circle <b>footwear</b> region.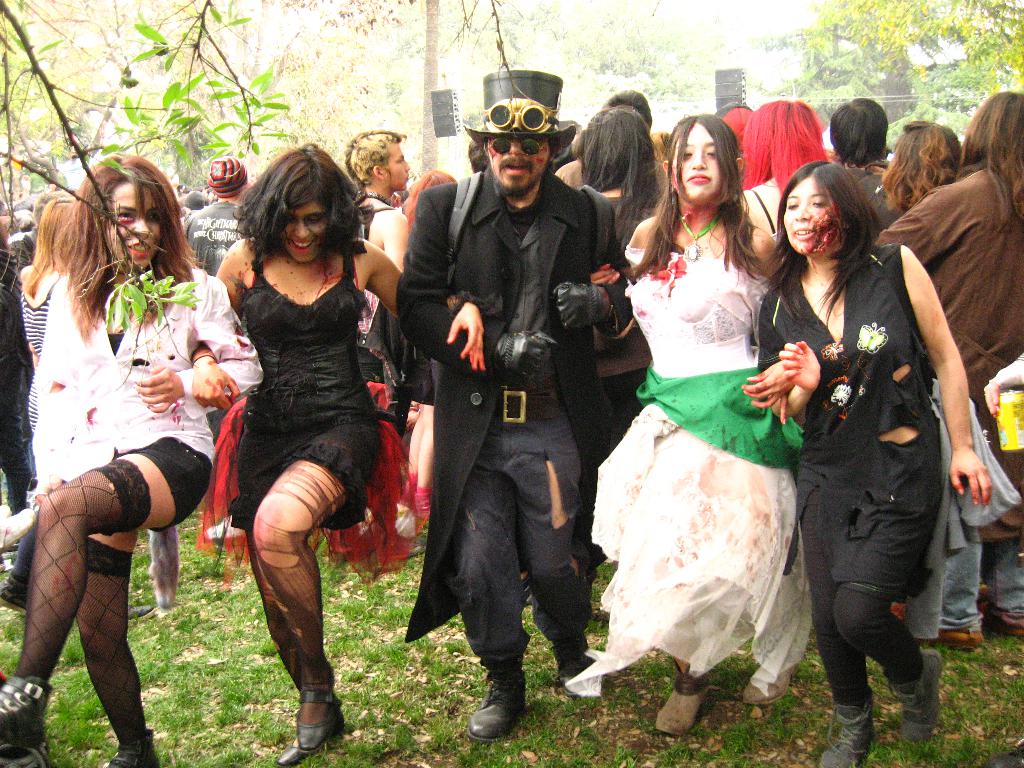
Region: (x1=125, y1=598, x2=157, y2=625).
